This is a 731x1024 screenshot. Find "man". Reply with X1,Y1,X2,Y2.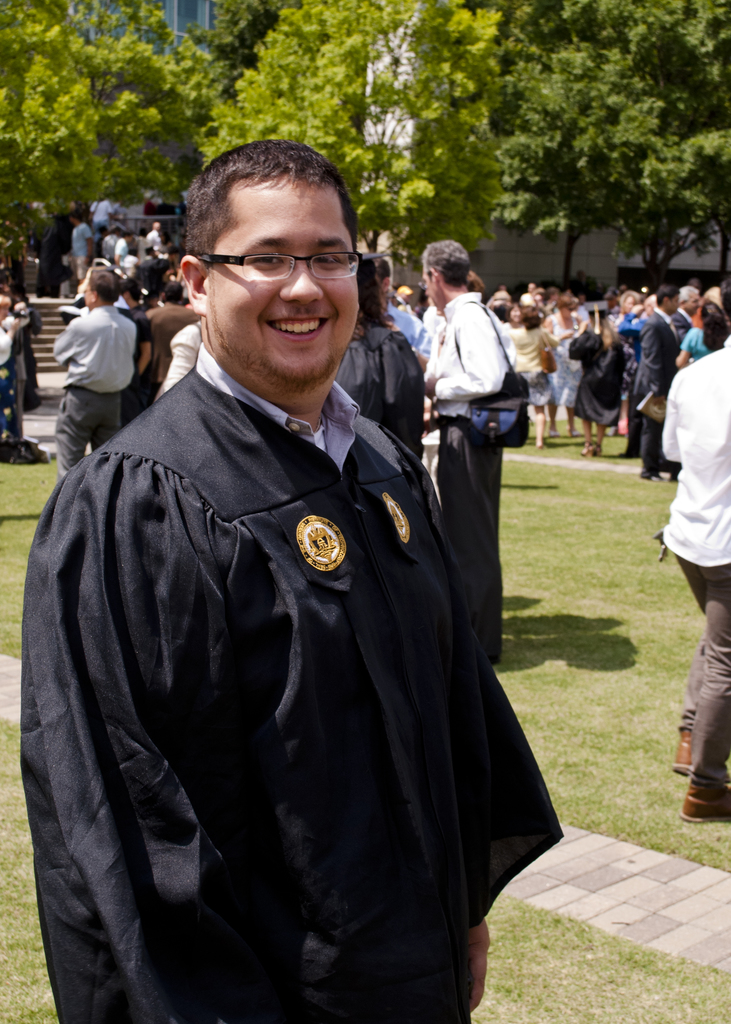
124,280,152,403.
